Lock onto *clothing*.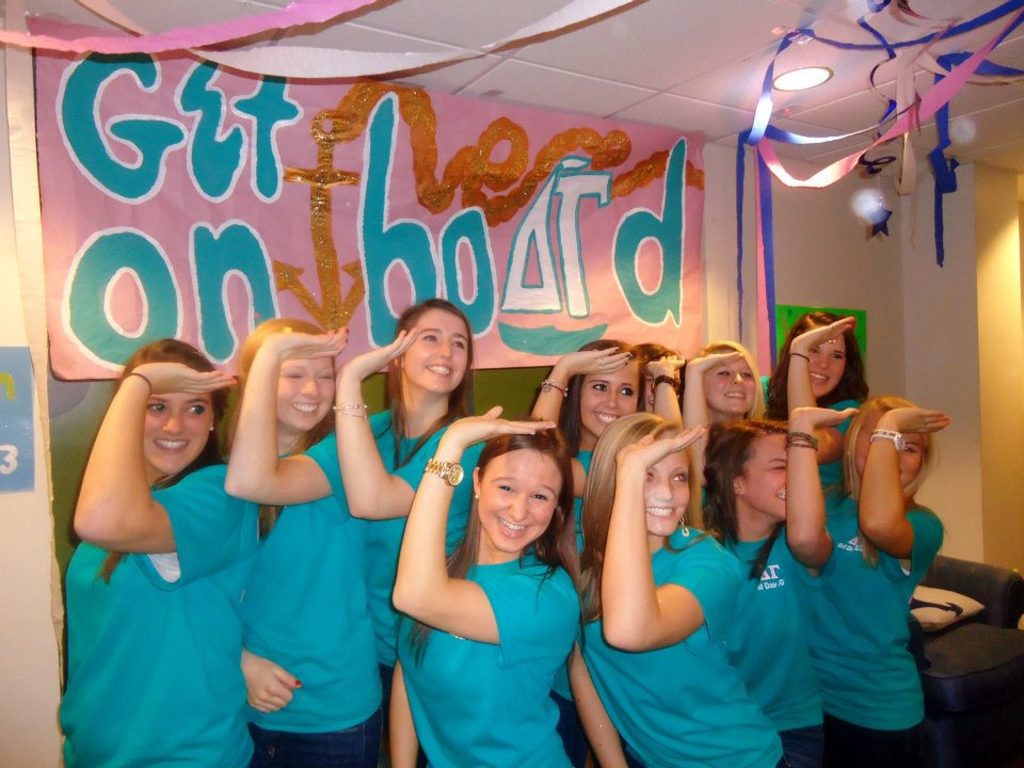
Locked: left=718, top=527, right=843, bottom=767.
